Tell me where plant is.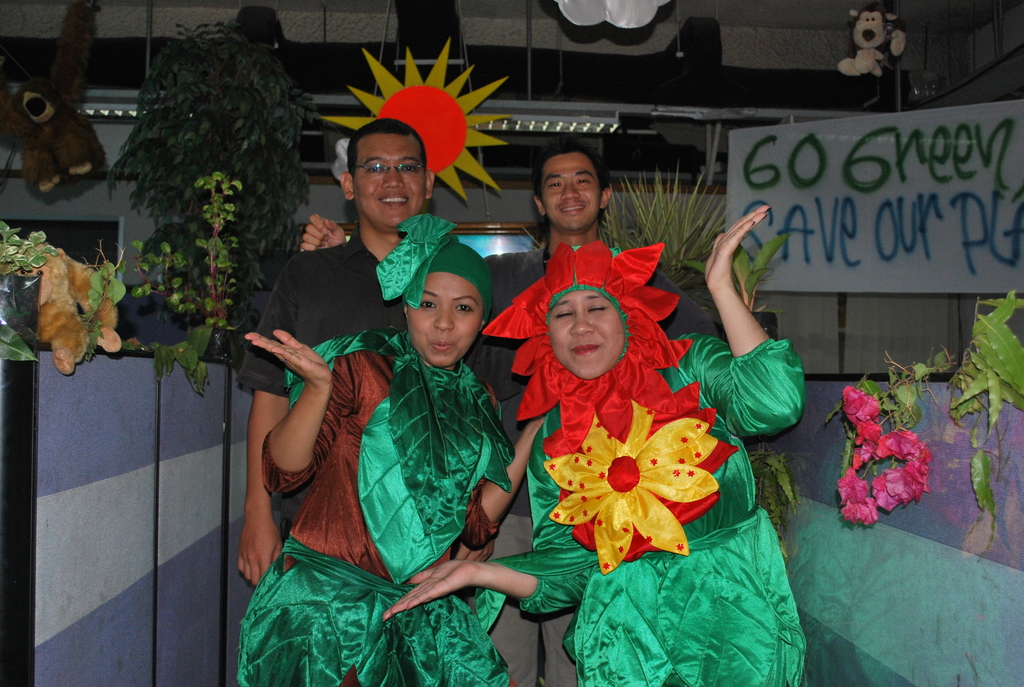
plant is at [x1=520, y1=159, x2=733, y2=274].
